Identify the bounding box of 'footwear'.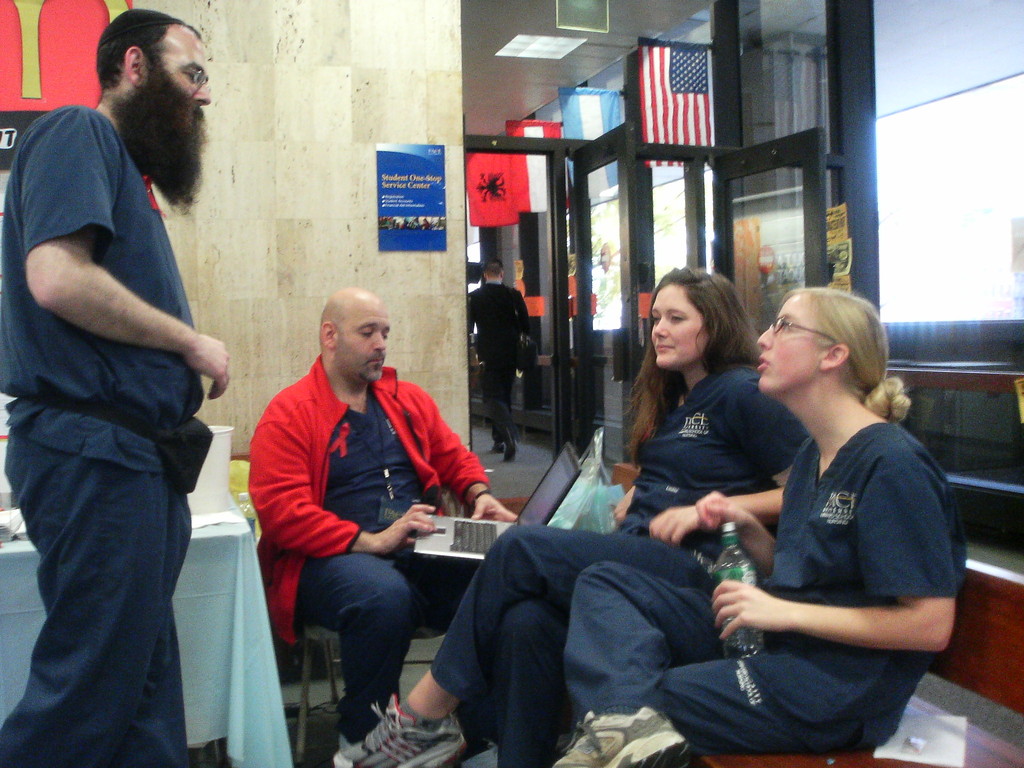
bbox(333, 695, 470, 767).
